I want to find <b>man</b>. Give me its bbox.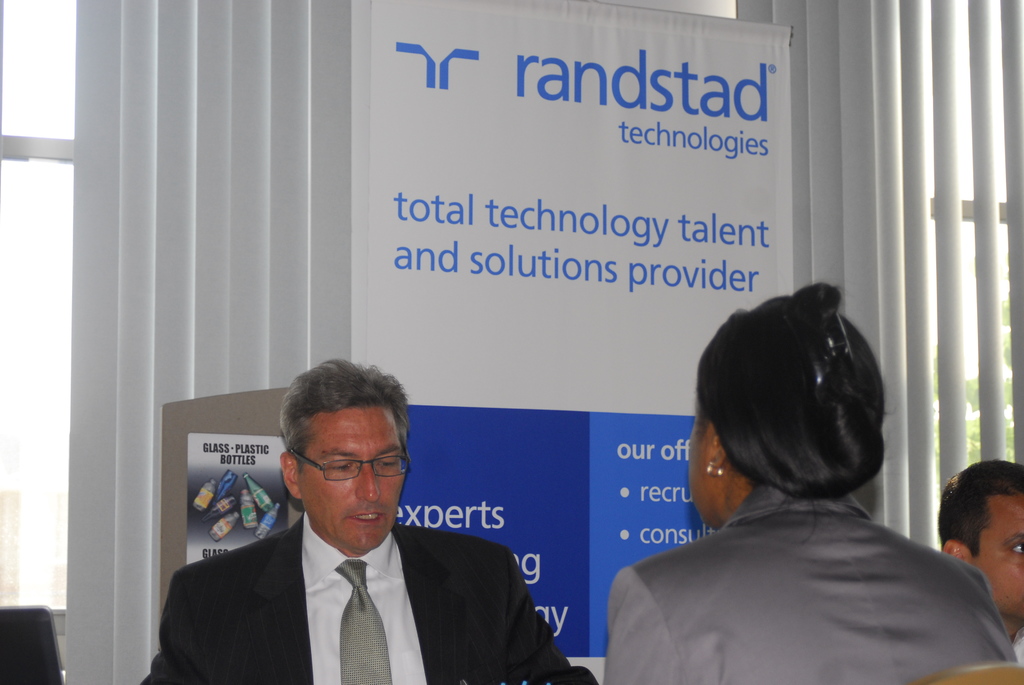
left=155, top=395, right=569, bottom=681.
